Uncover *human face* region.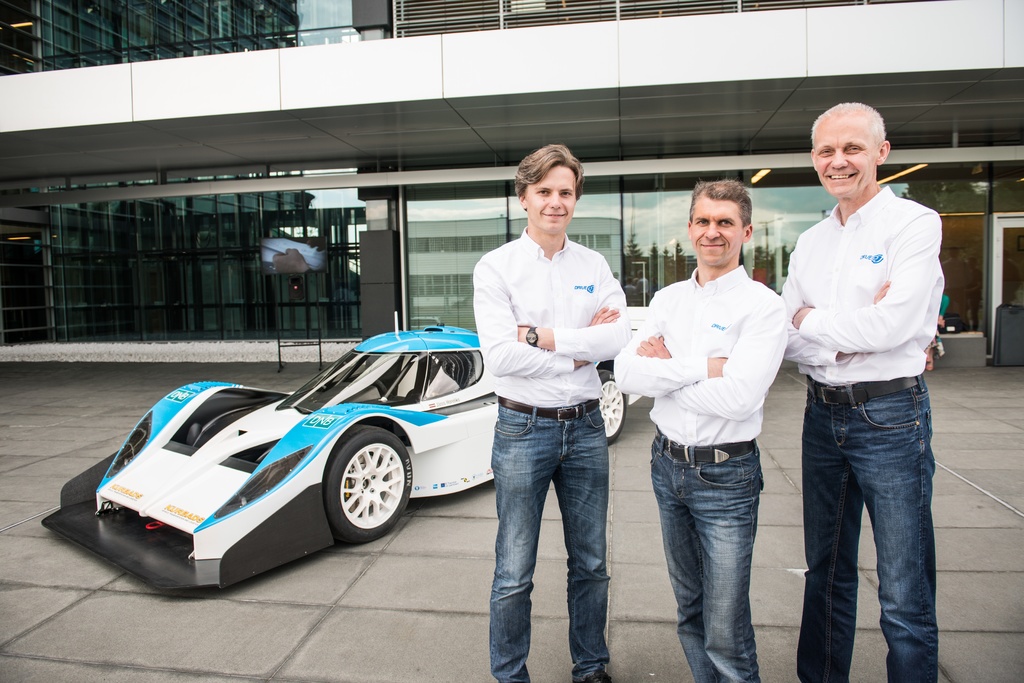
Uncovered: detection(525, 166, 577, 229).
